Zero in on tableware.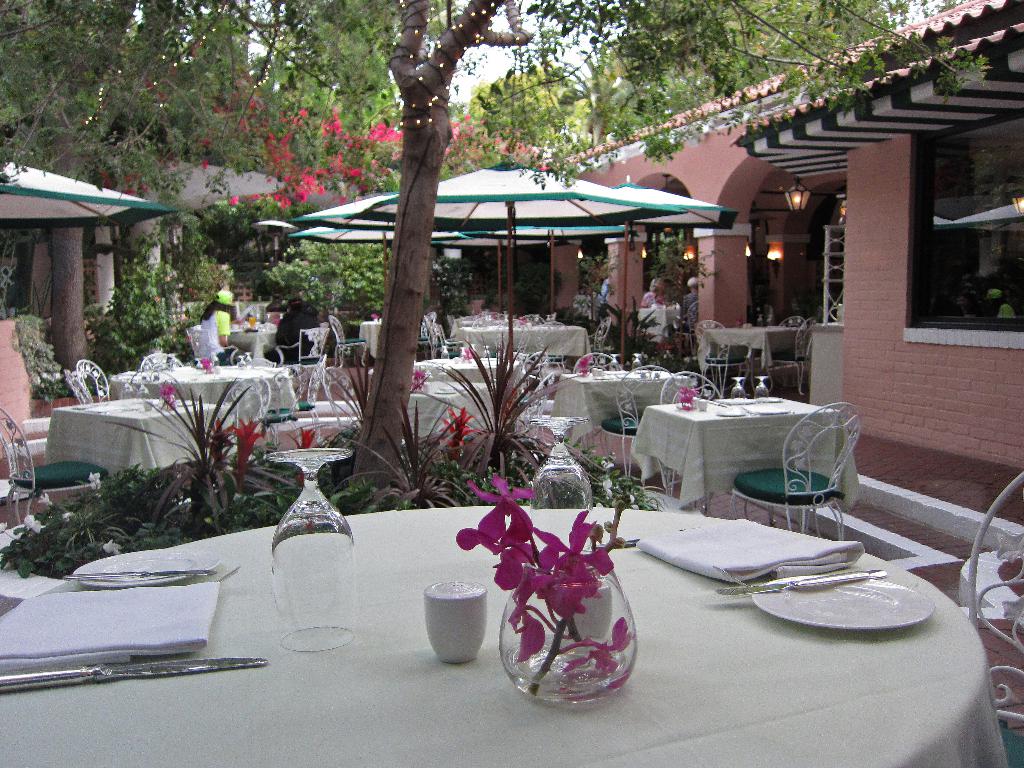
Zeroed in: pyautogui.locateOnScreen(607, 352, 619, 372).
